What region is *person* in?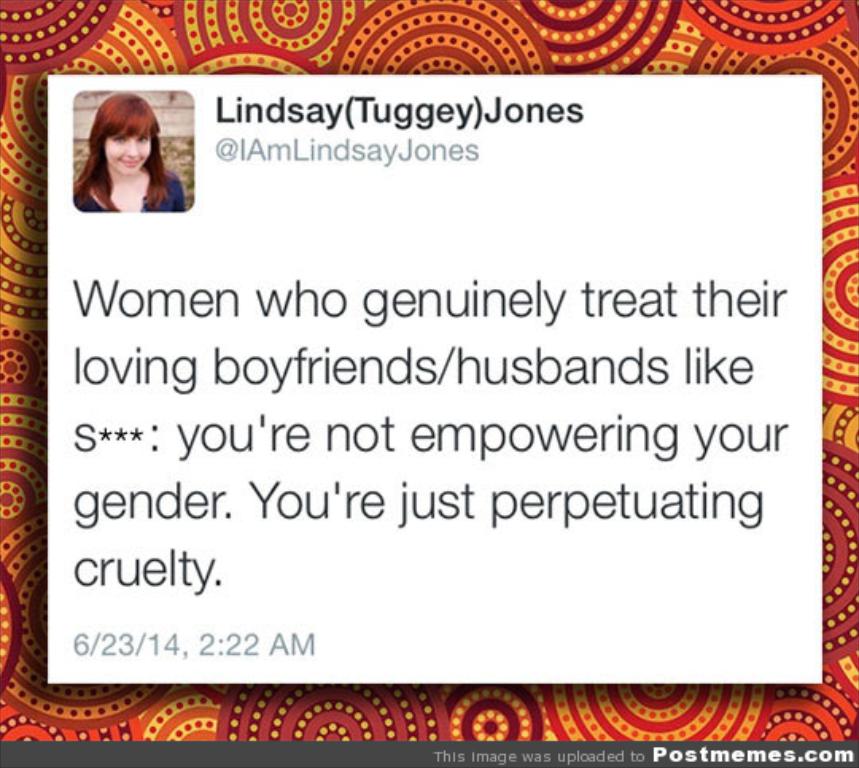
<bbox>73, 94, 183, 213</bbox>.
